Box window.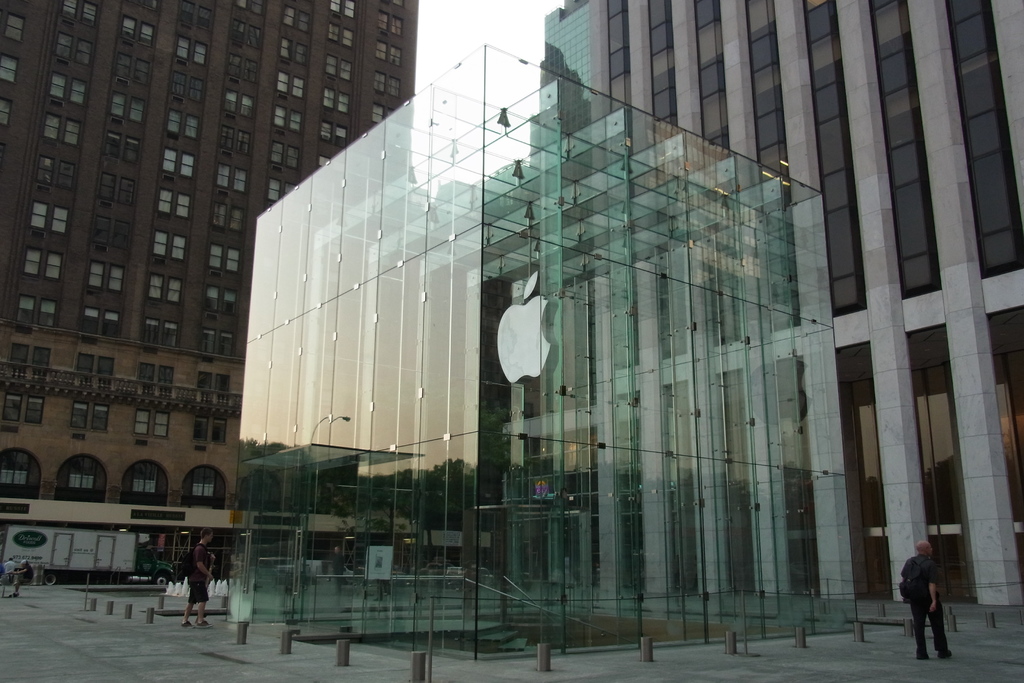
[left=229, top=47, right=243, bottom=76].
